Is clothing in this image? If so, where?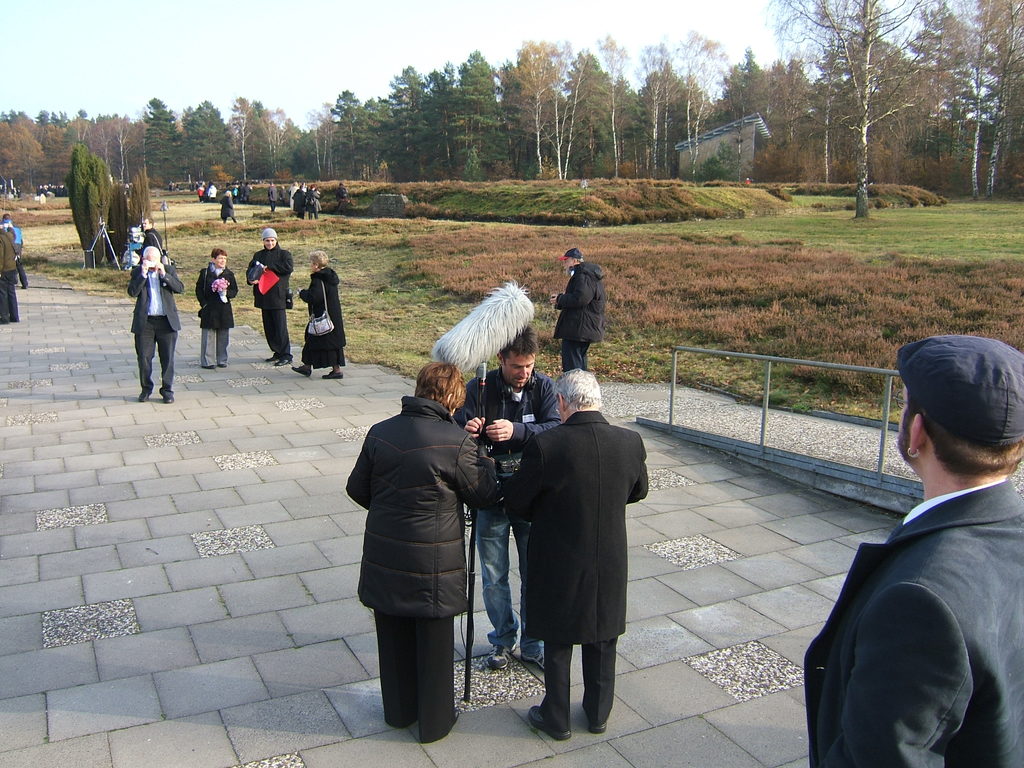
Yes, at Rect(308, 265, 345, 364).
